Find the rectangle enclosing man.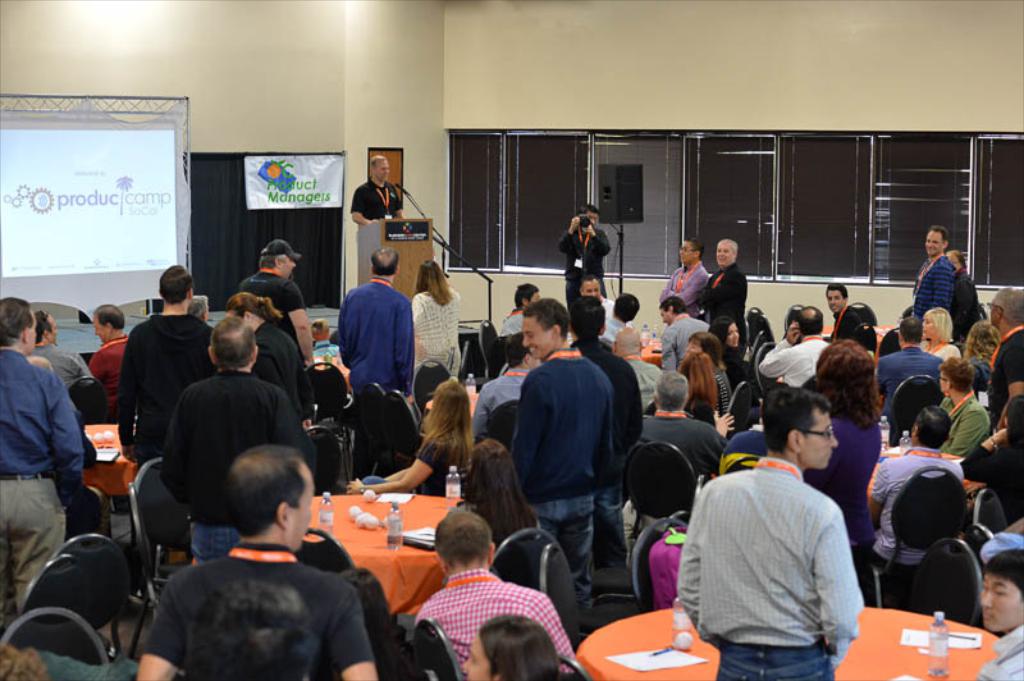
(549, 204, 607, 319).
